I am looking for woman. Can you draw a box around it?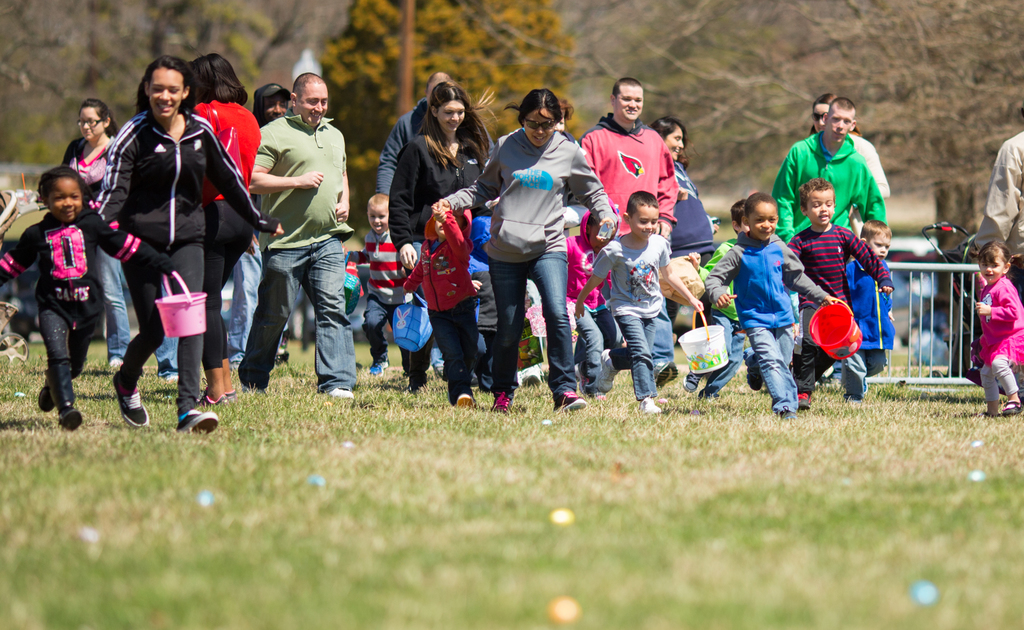
Sure, the bounding box is box=[52, 99, 118, 376].
